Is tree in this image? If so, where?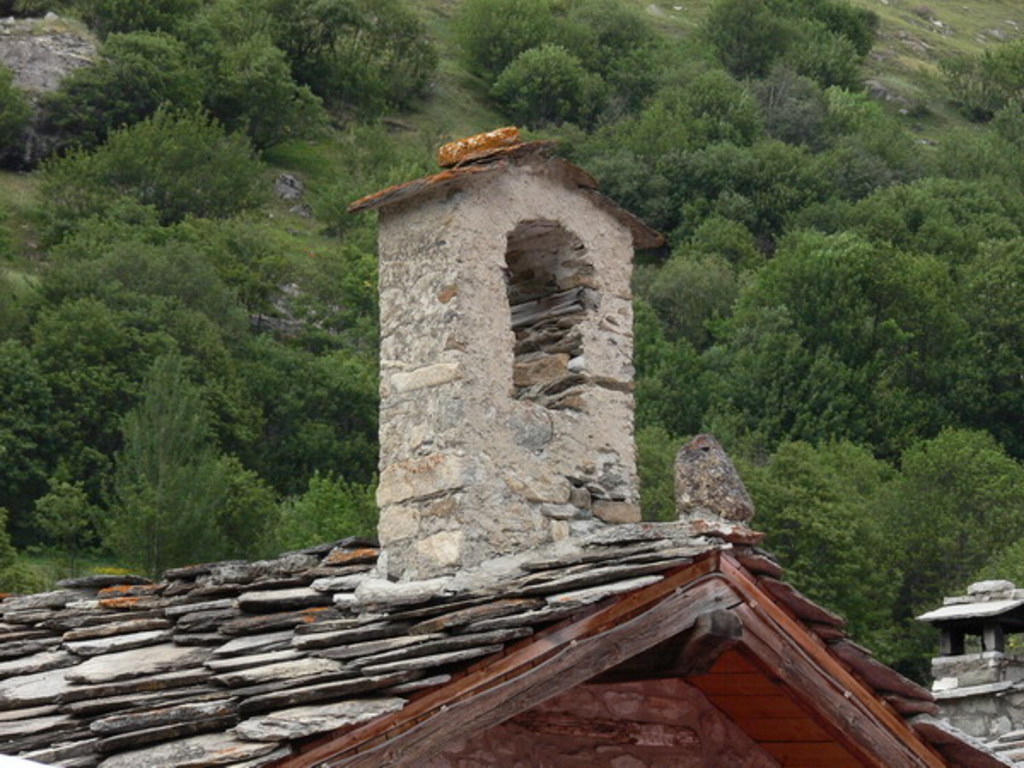
Yes, at [x1=457, y1=0, x2=684, y2=116].
